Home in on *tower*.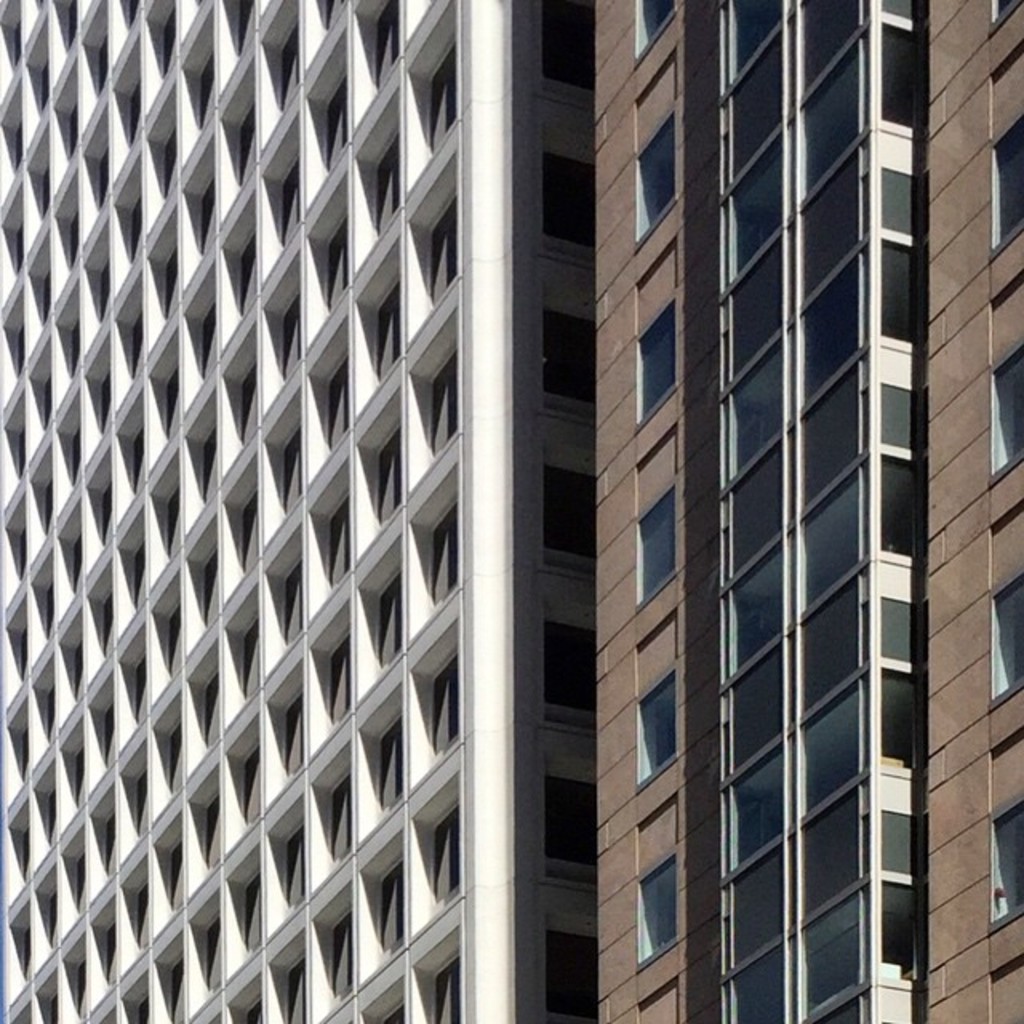
Homed in at rect(586, 0, 1016, 1022).
